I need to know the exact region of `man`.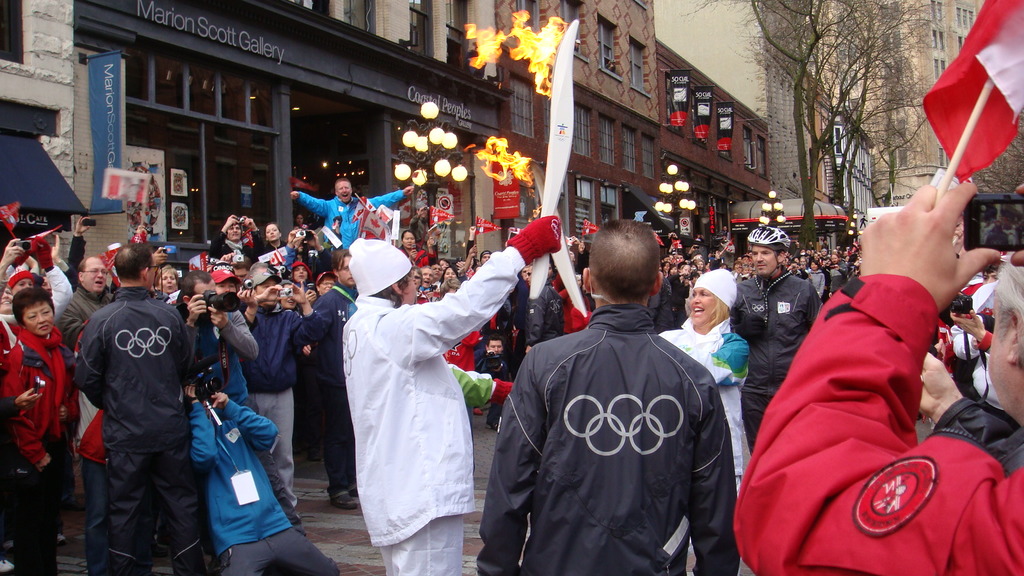
Region: locate(339, 203, 566, 575).
